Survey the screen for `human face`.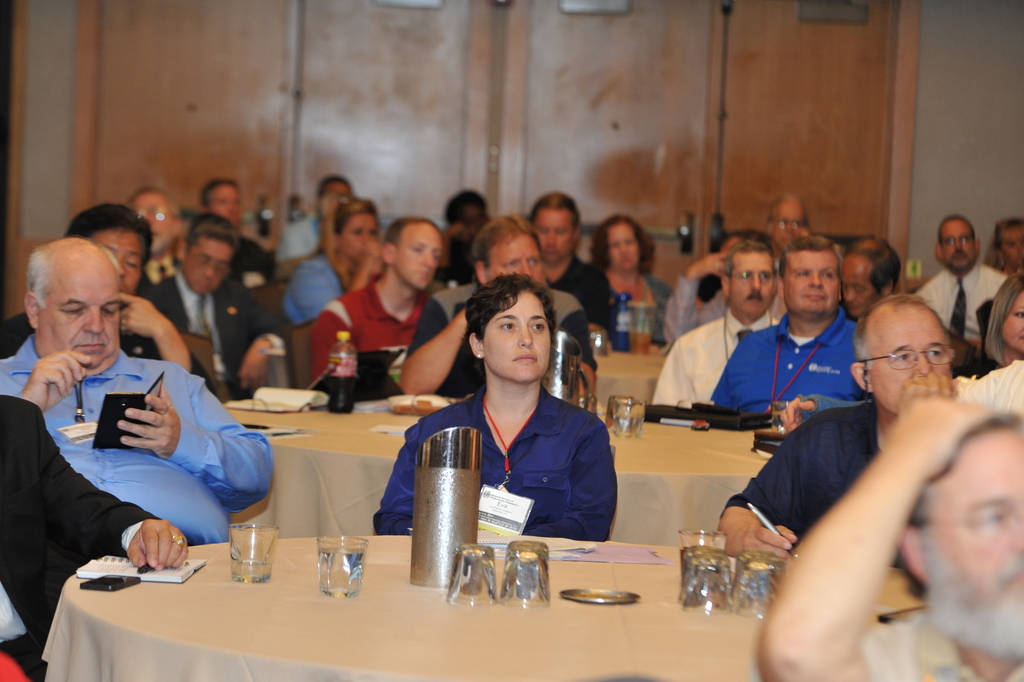
Survey found: [x1=997, y1=293, x2=1023, y2=352].
